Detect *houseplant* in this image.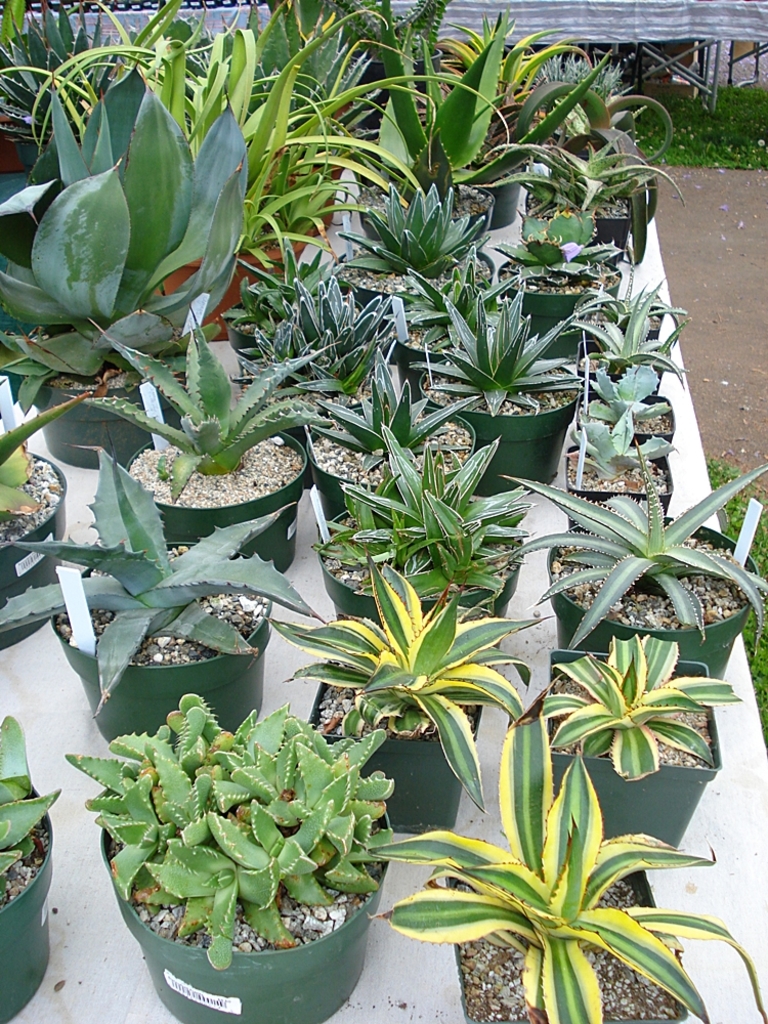
Detection: BBox(497, 462, 765, 687).
